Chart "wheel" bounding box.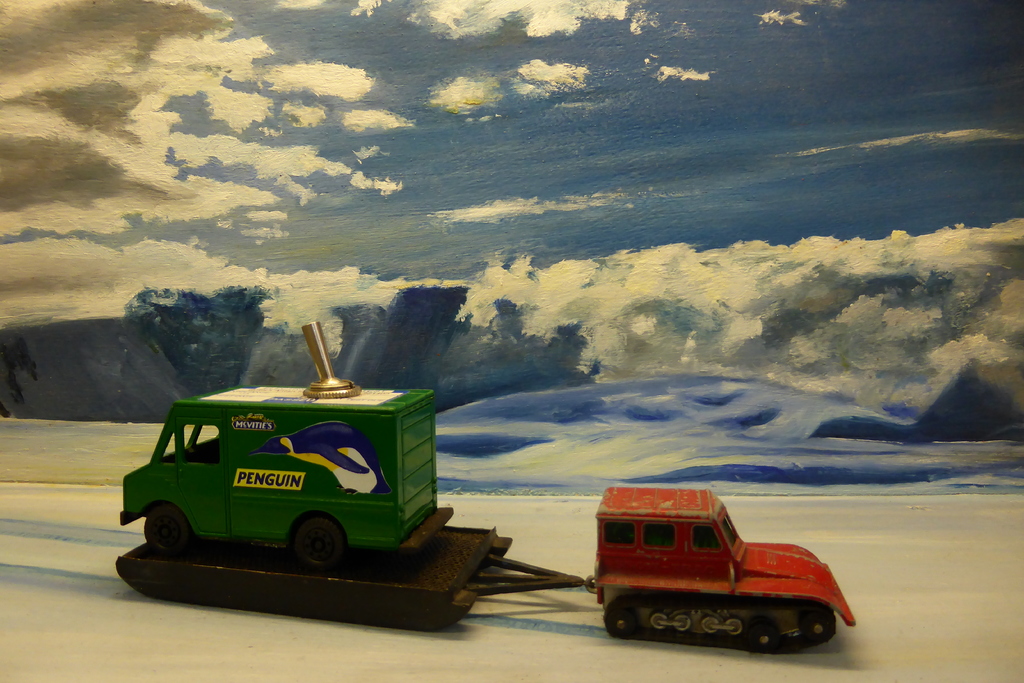
Charted: {"x1": 292, "y1": 514, "x2": 342, "y2": 568}.
